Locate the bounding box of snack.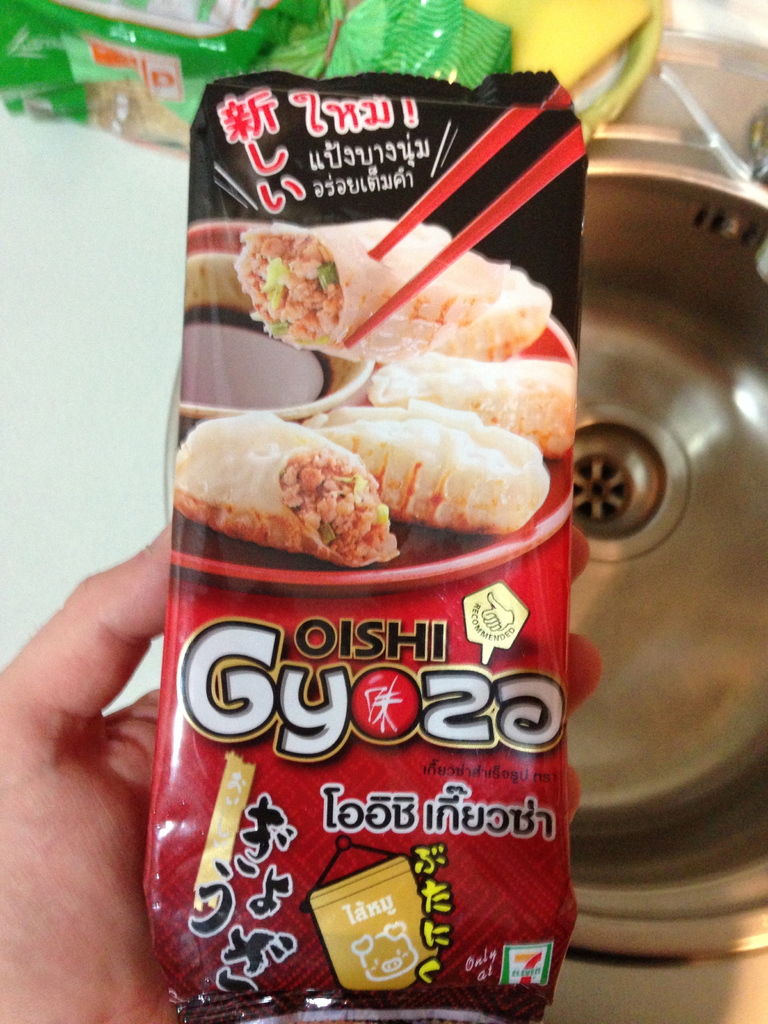
Bounding box: box=[234, 207, 568, 360].
